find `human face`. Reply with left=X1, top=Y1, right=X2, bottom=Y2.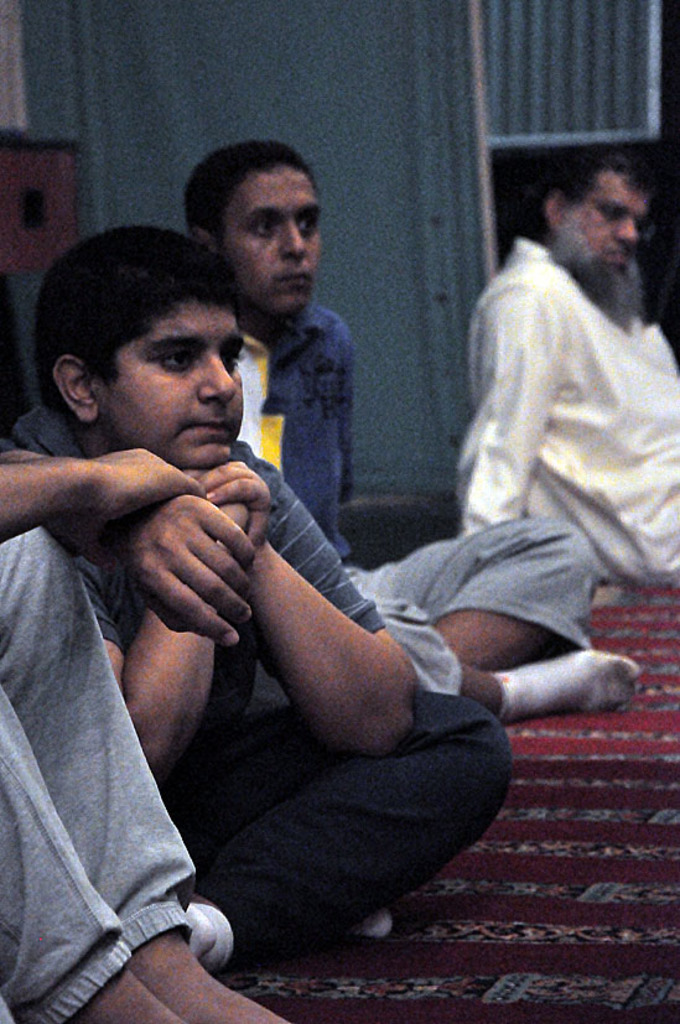
left=222, top=177, right=318, bottom=326.
